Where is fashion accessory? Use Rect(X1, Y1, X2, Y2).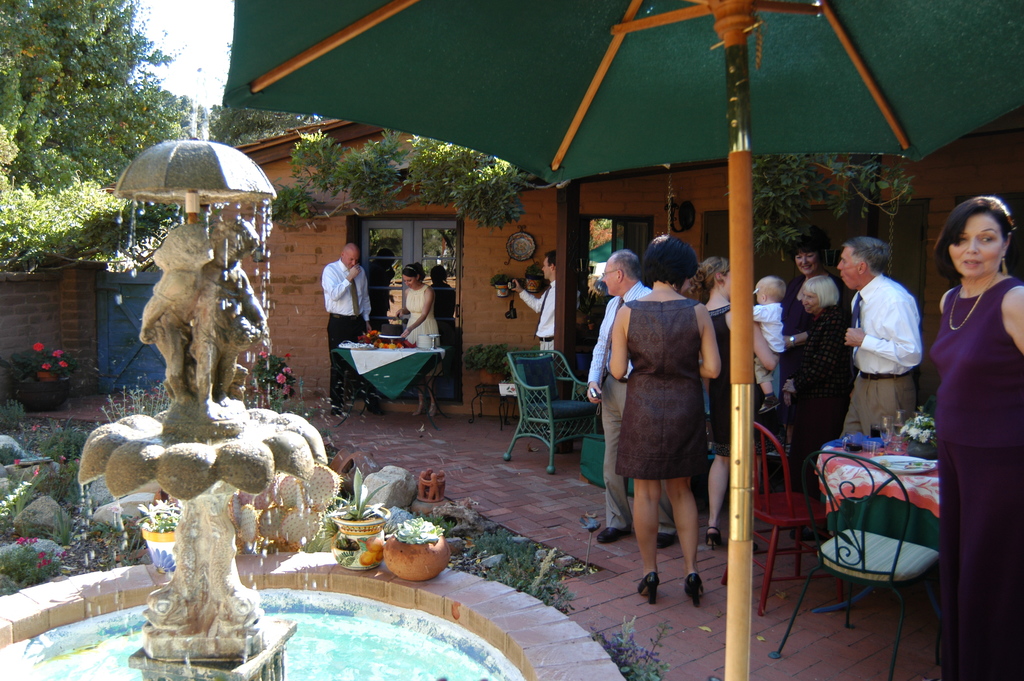
Rect(655, 530, 679, 550).
